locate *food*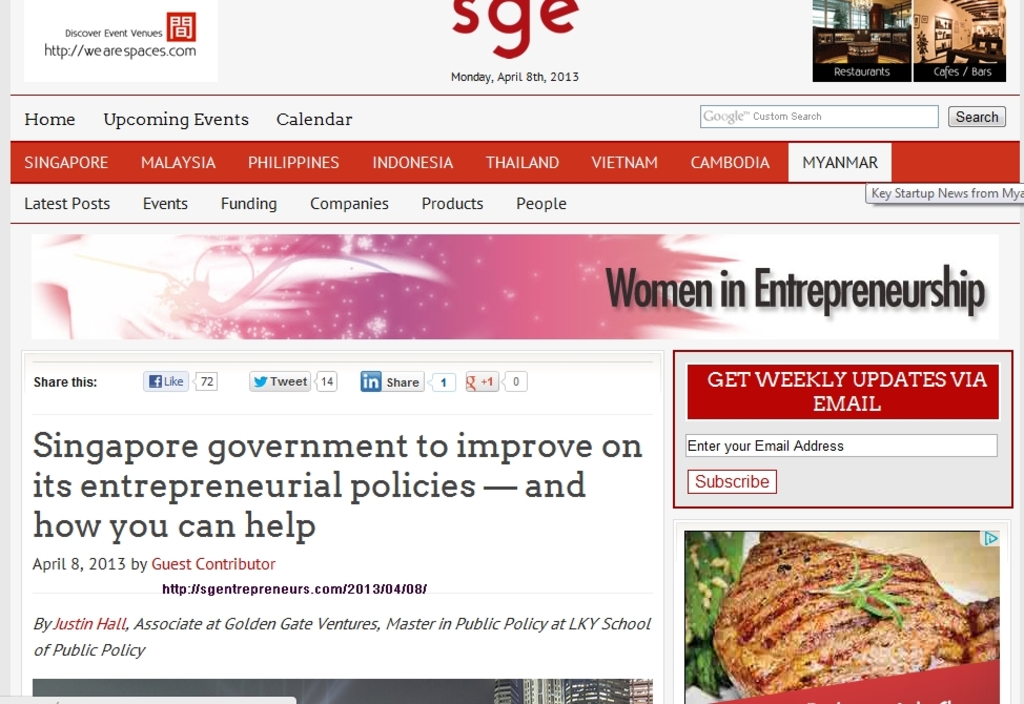
locate(701, 524, 994, 703)
